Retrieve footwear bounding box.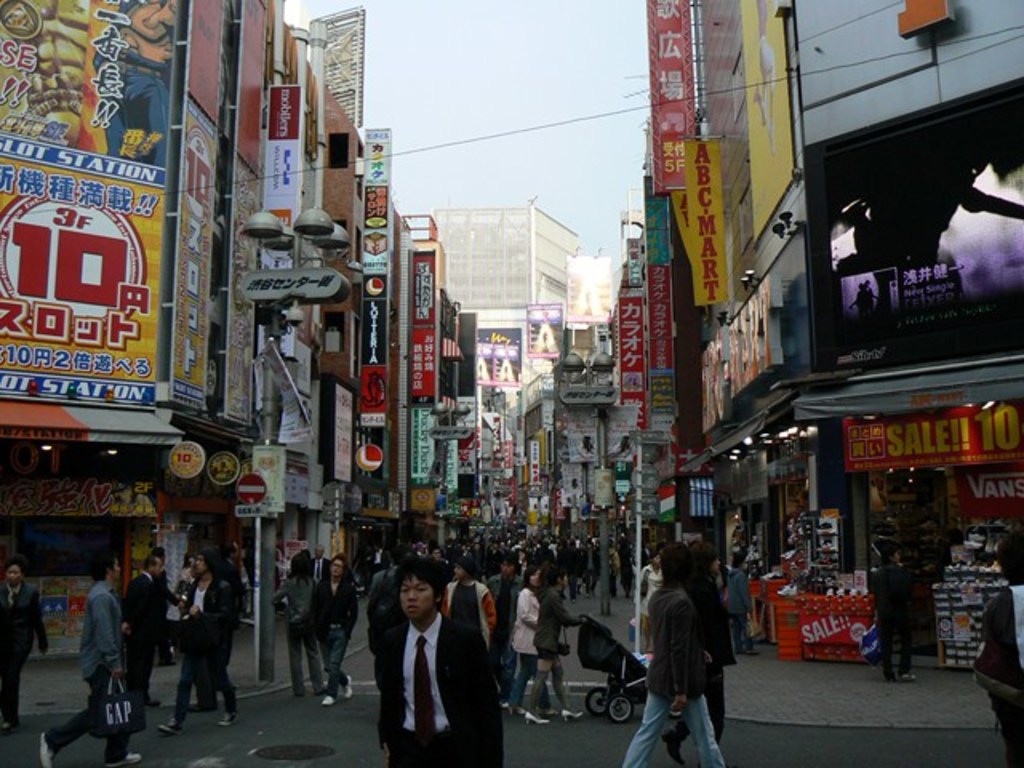
Bounding box: (left=885, top=677, right=896, bottom=686).
